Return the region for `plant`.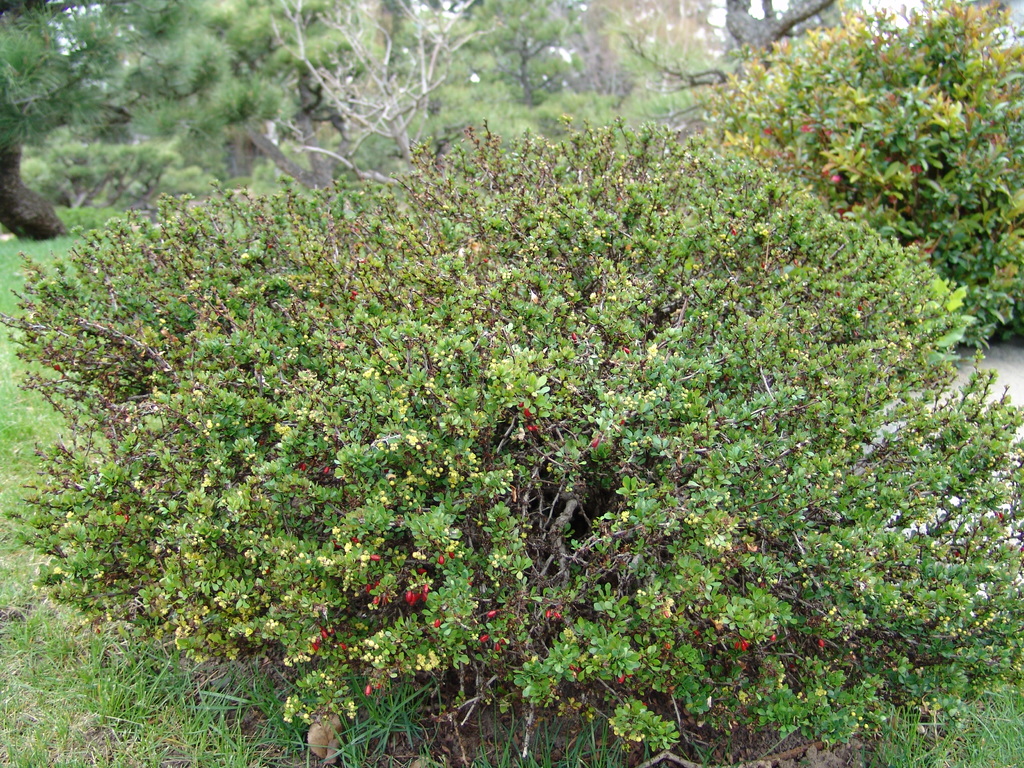
bbox=(0, 147, 378, 694).
